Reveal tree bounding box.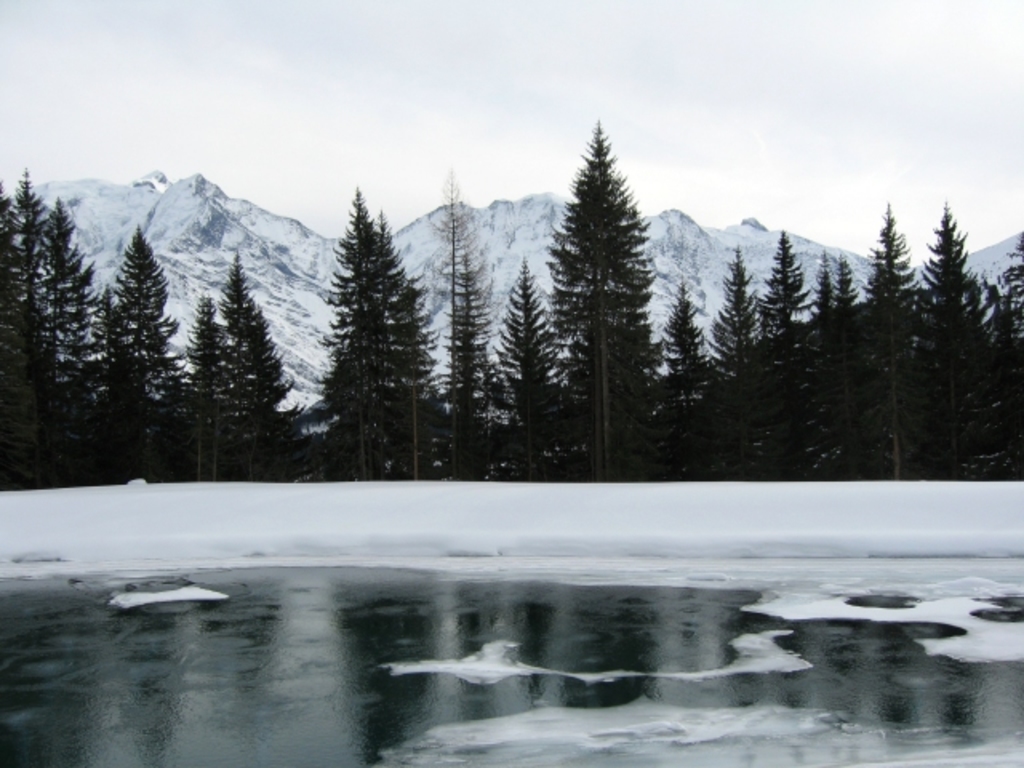
Revealed: box=[758, 235, 814, 341].
